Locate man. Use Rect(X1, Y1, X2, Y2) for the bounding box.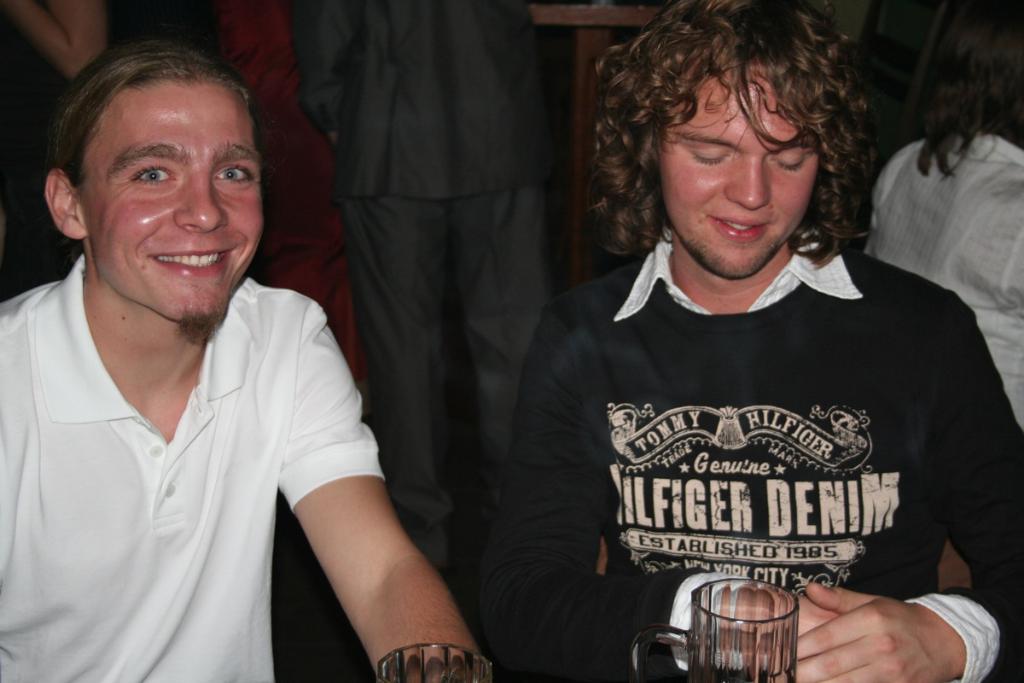
Rect(483, 0, 1023, 682).
